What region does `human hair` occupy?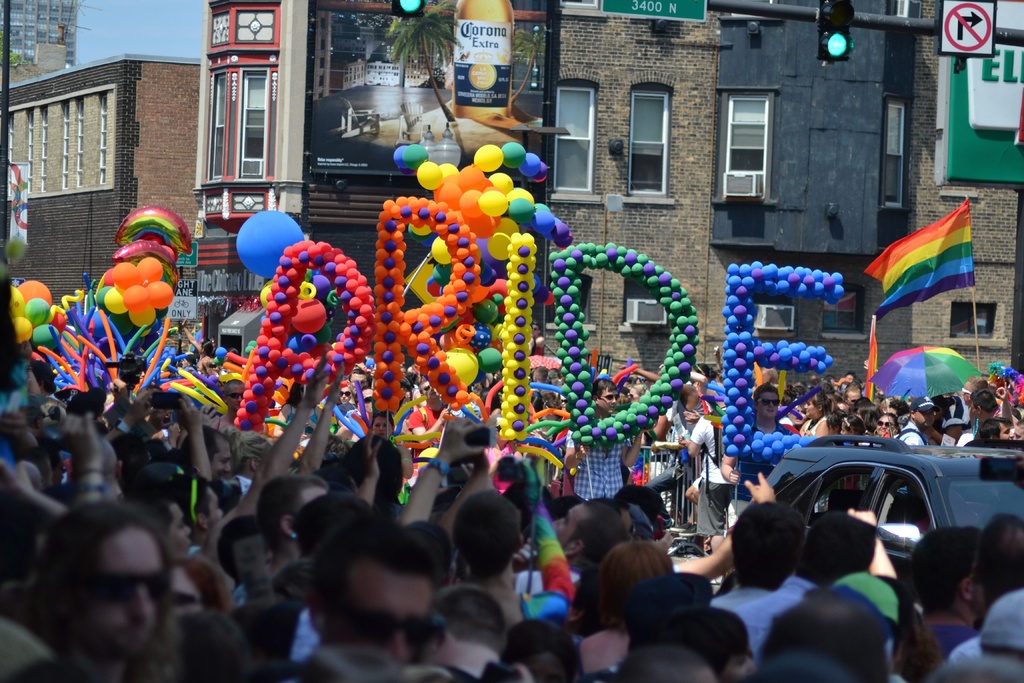
region(255, 472, 327, 553).
